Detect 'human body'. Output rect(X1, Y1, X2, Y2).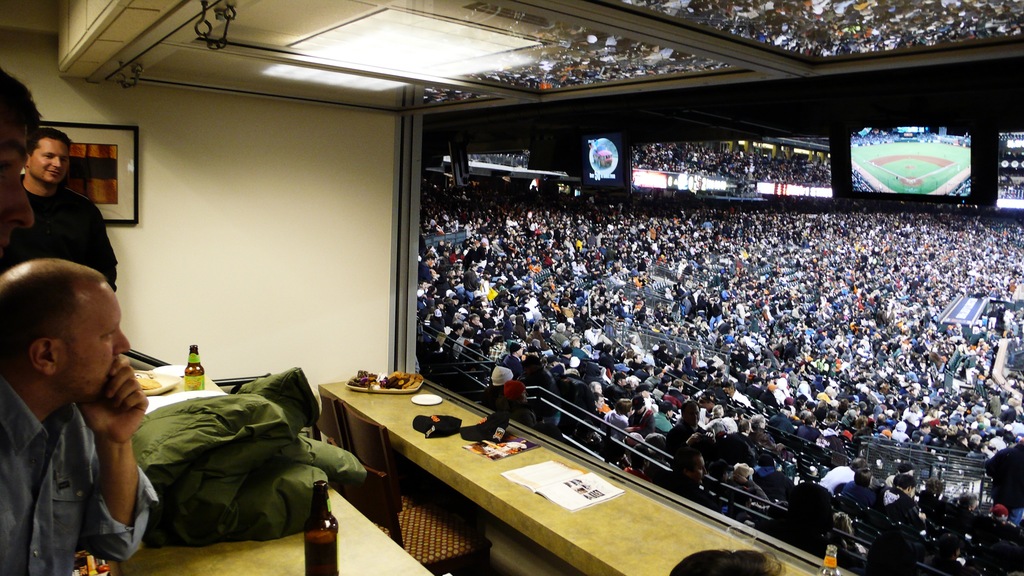
rect(817, 230, 825, 234).
